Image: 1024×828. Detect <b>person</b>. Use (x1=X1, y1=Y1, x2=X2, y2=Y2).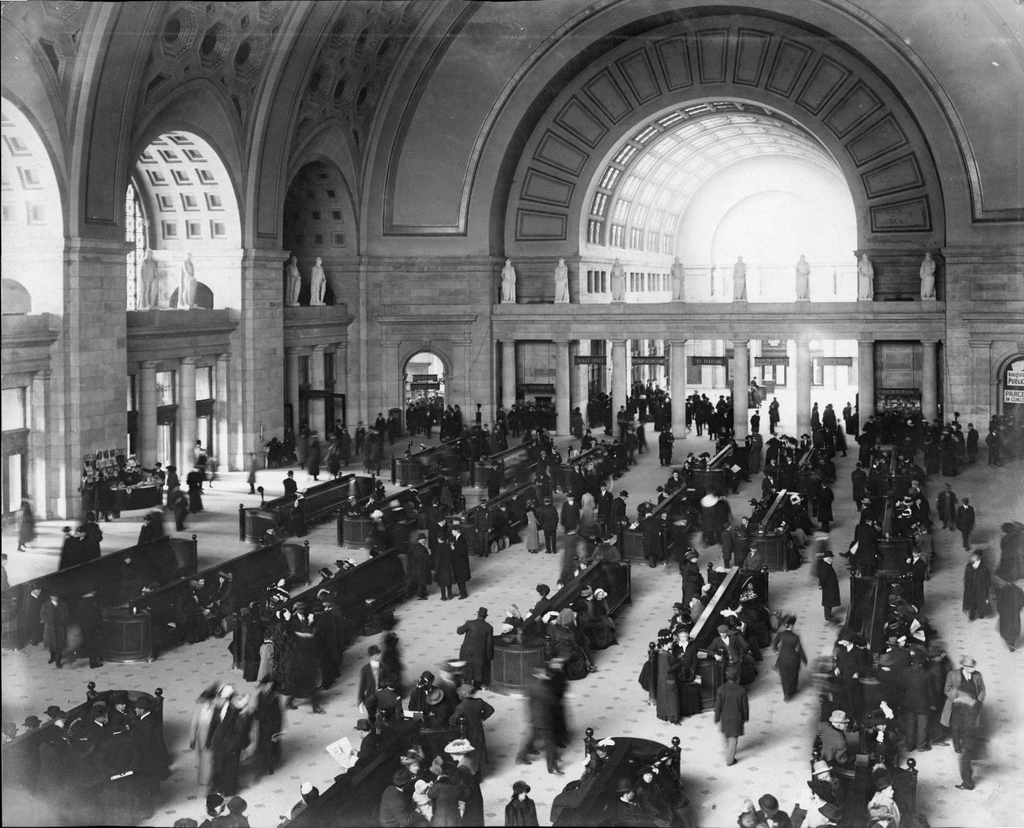
(x1=509, y1=485, x2=521, y2=522).
